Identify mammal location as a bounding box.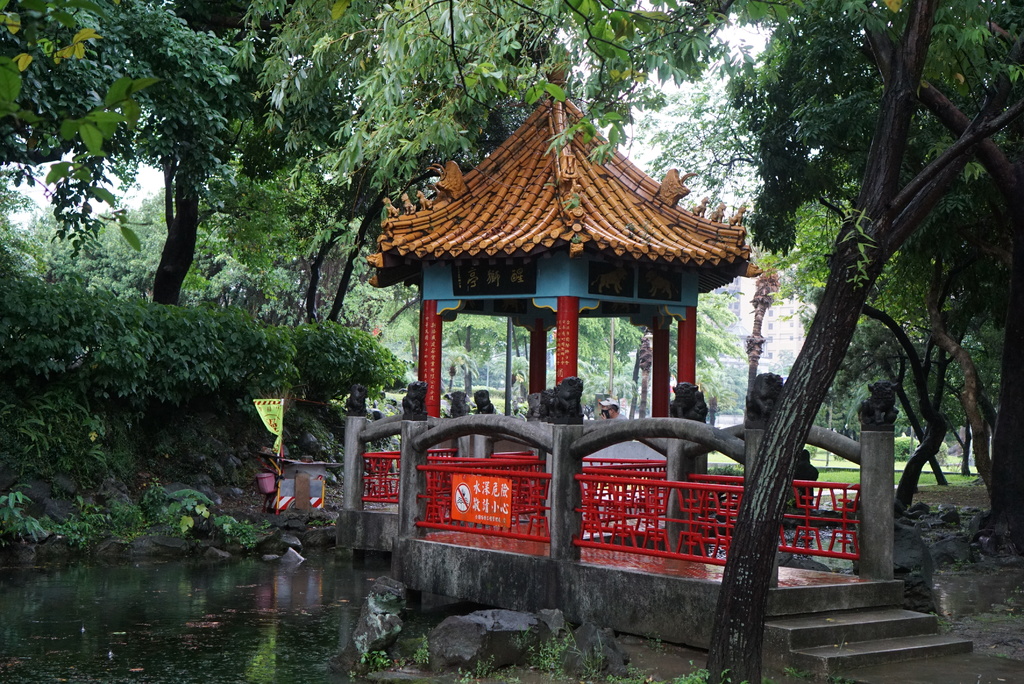
x1=668, y1=379, x2=710, y2=420.
